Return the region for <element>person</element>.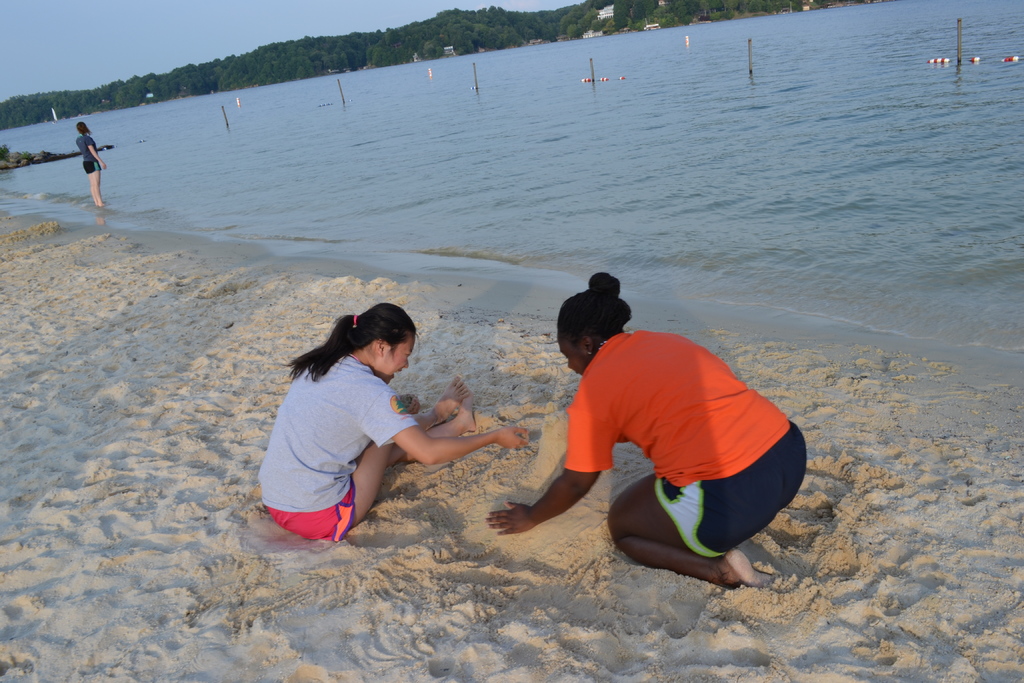
pyautogui.locateOnScreen(486, 272, 809, 592).
